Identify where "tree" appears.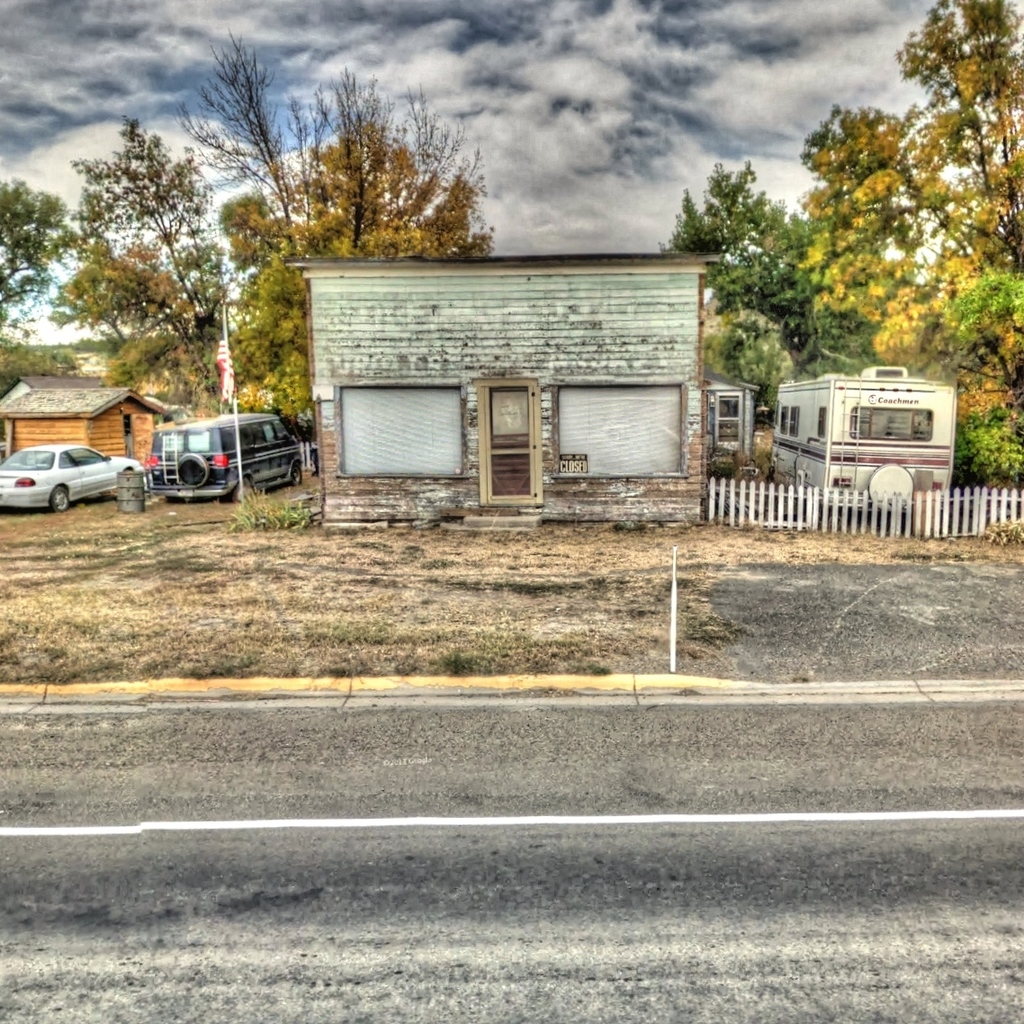
Appears at {"left": 175, "top": 39, "right": 469, "bottom": 418}.
